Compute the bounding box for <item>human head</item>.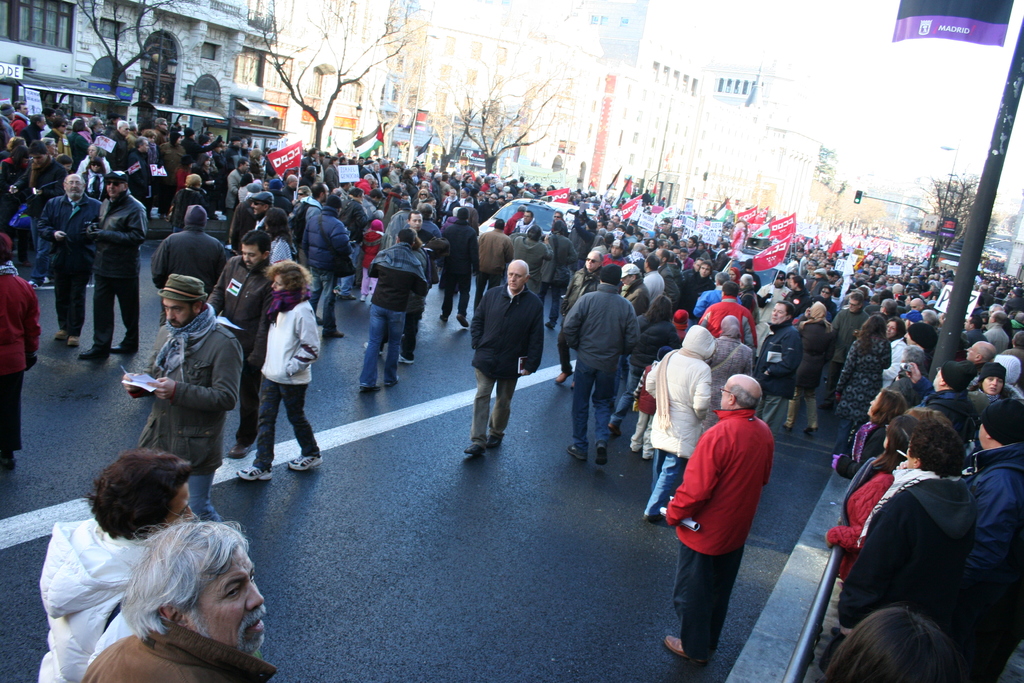
bbox(880, 420, 919, 451).
